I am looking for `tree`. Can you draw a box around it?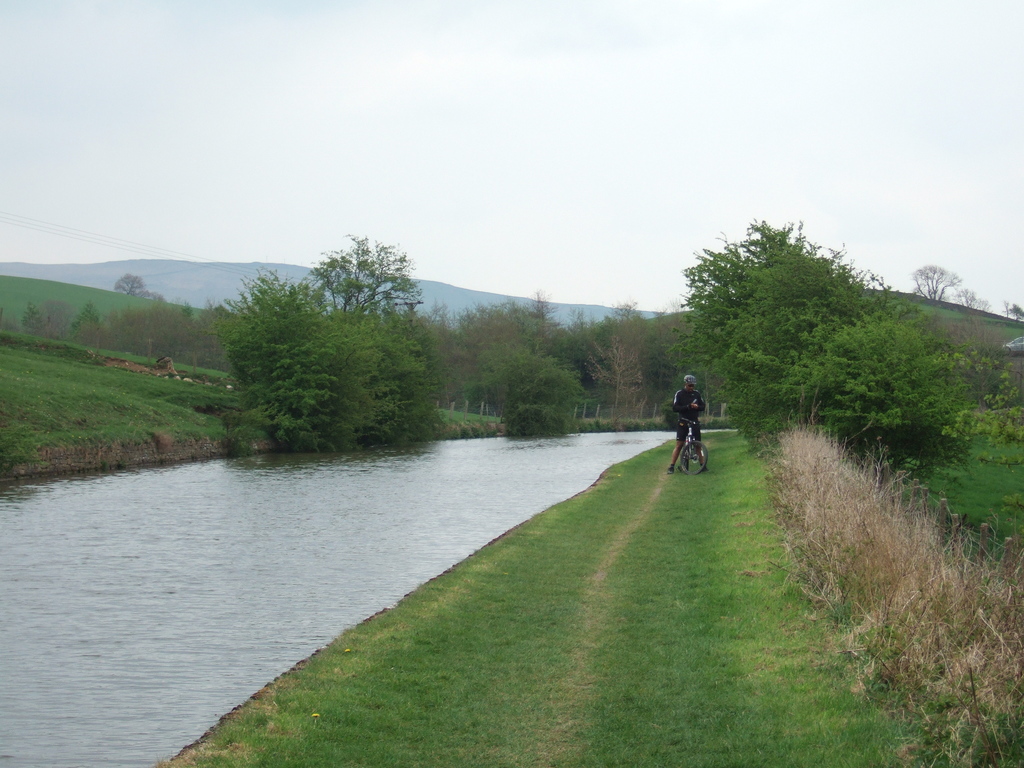
Sure, the bounding box is detection(584, 336, 649, 425).
